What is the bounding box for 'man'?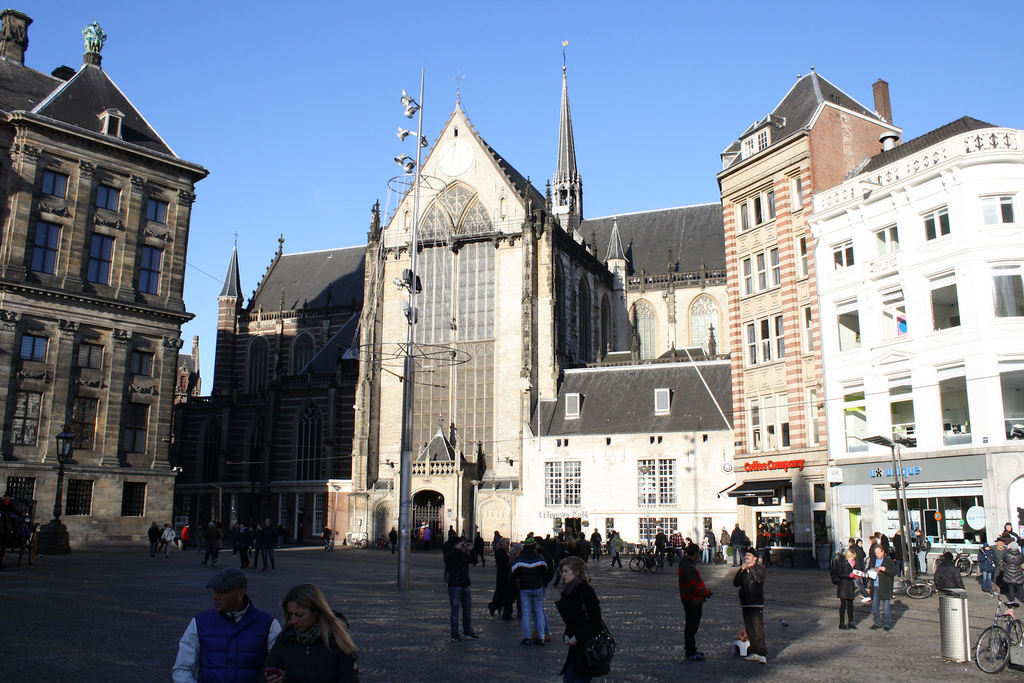
crop(731, 545, 767, 663).
